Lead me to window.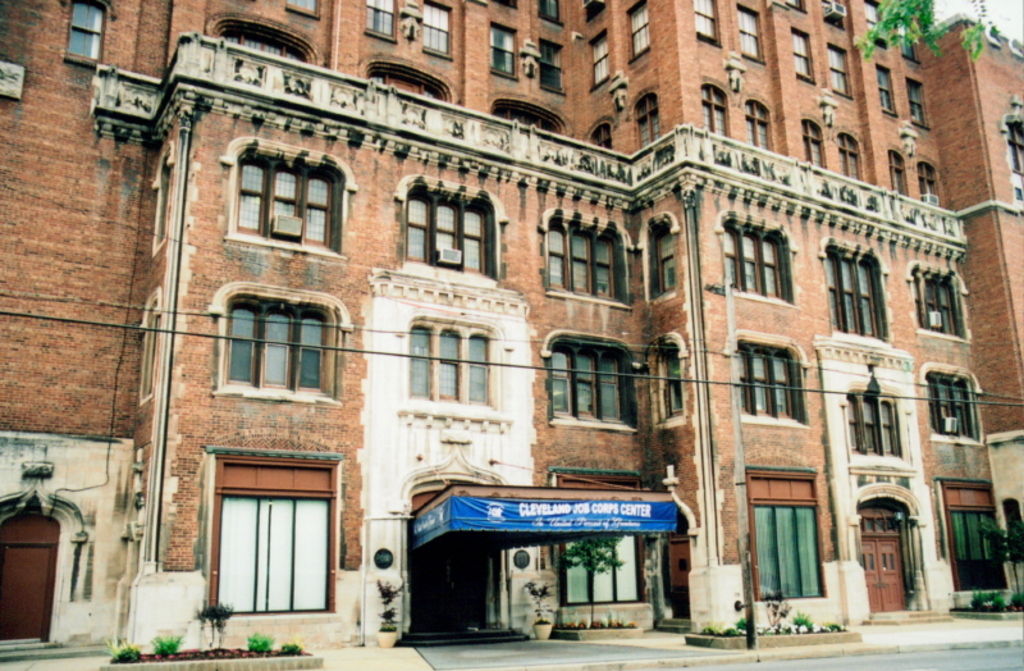
Lead to 544/344/625/437.
